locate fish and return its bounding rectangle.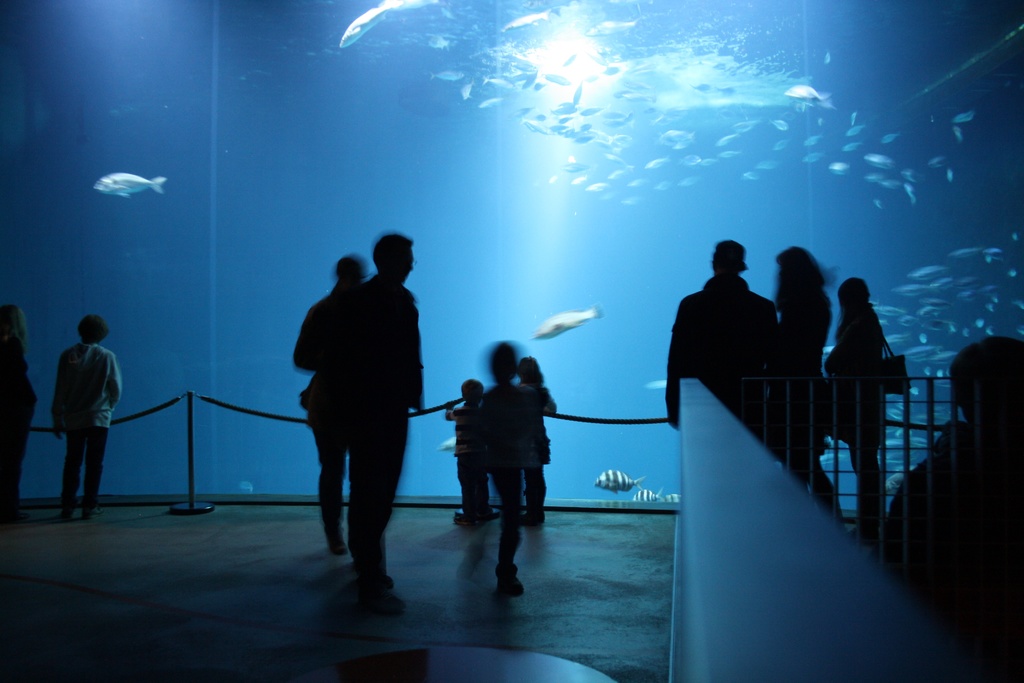
locate(945, 168, 959, 179).
